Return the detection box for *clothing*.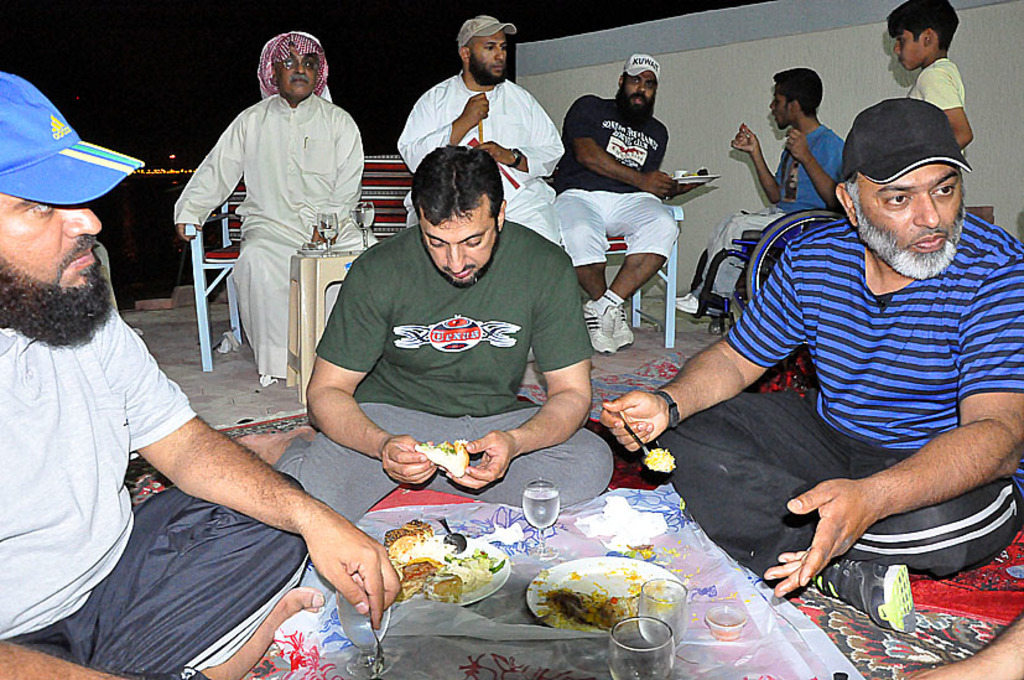
pyautogui.locateOnScreen(0, 240, 305, 679).
